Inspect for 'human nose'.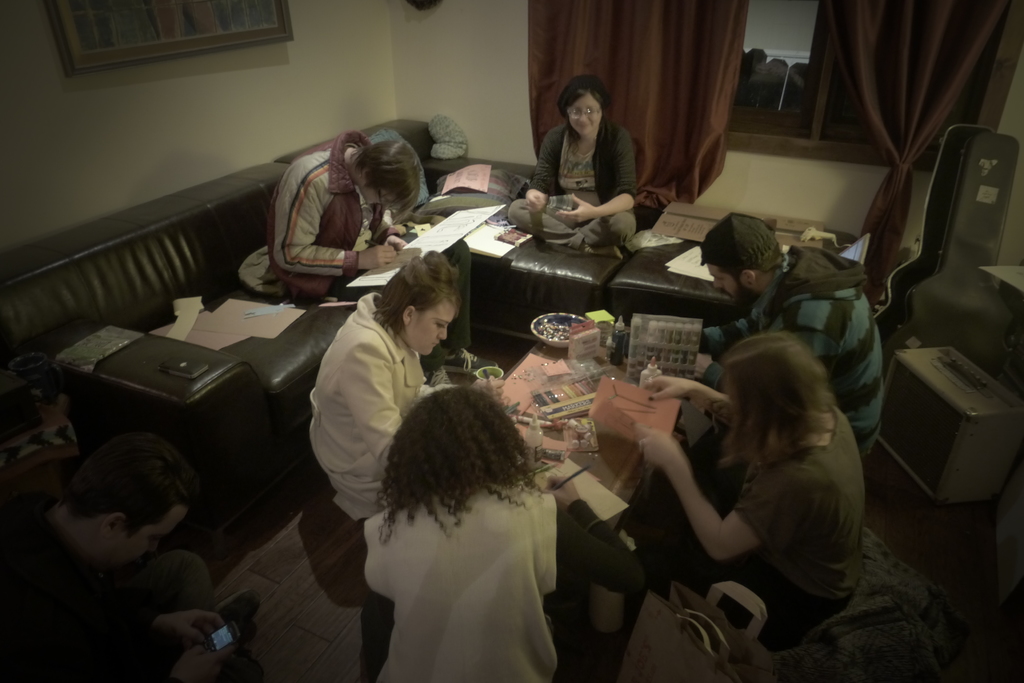
Inspection: locate(376, 196, 387, 202).
